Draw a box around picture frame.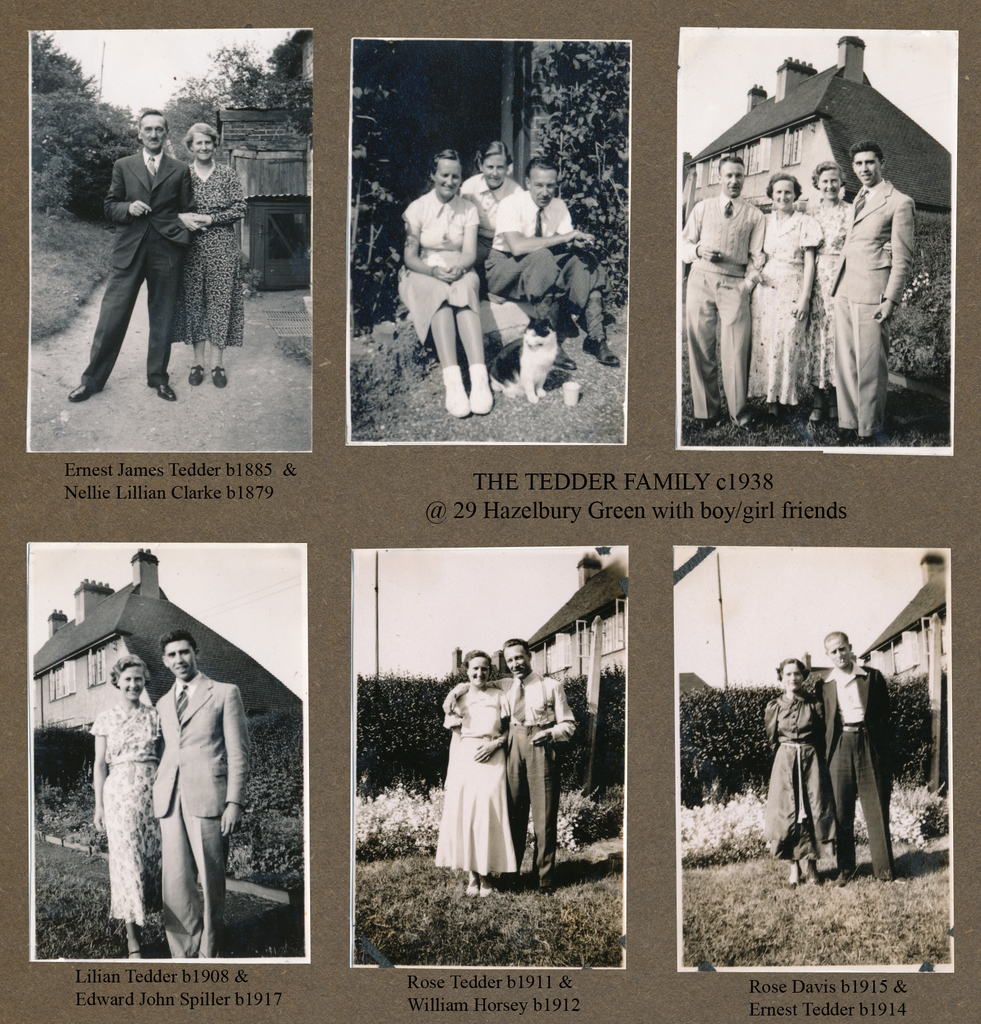
<region>663, 545, 943, 975</region>.
